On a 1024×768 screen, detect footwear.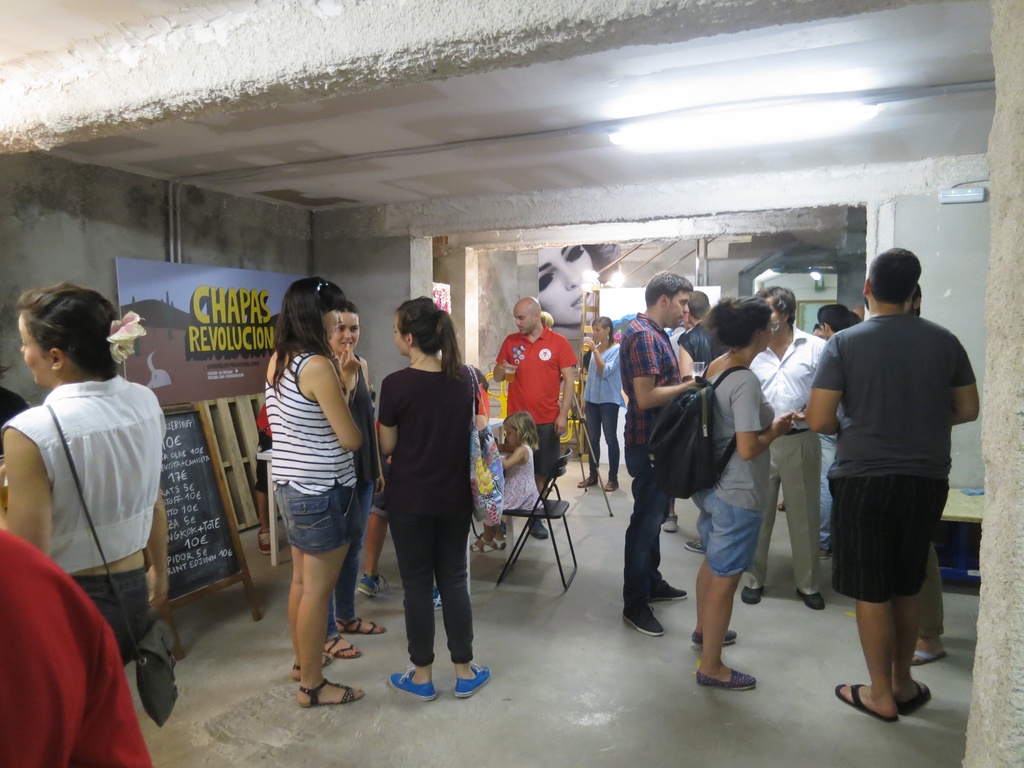
BBox(692, 664, 756, 690).
